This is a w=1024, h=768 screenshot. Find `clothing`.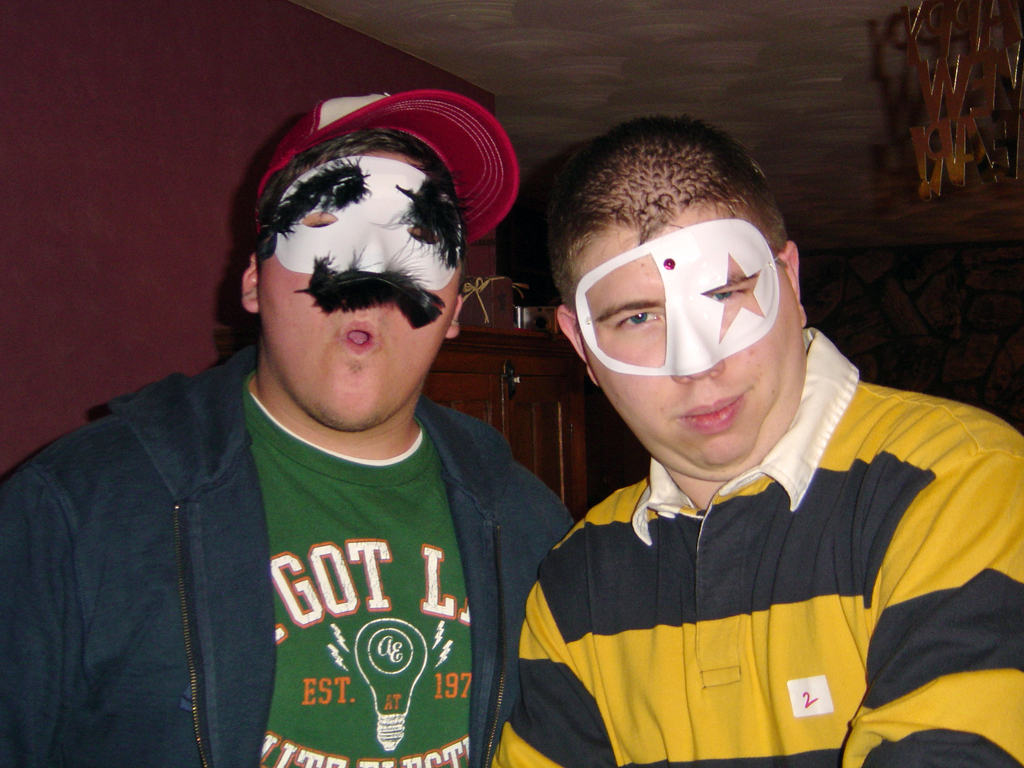
Bounding box: detection(500, 352, 998, 744).
